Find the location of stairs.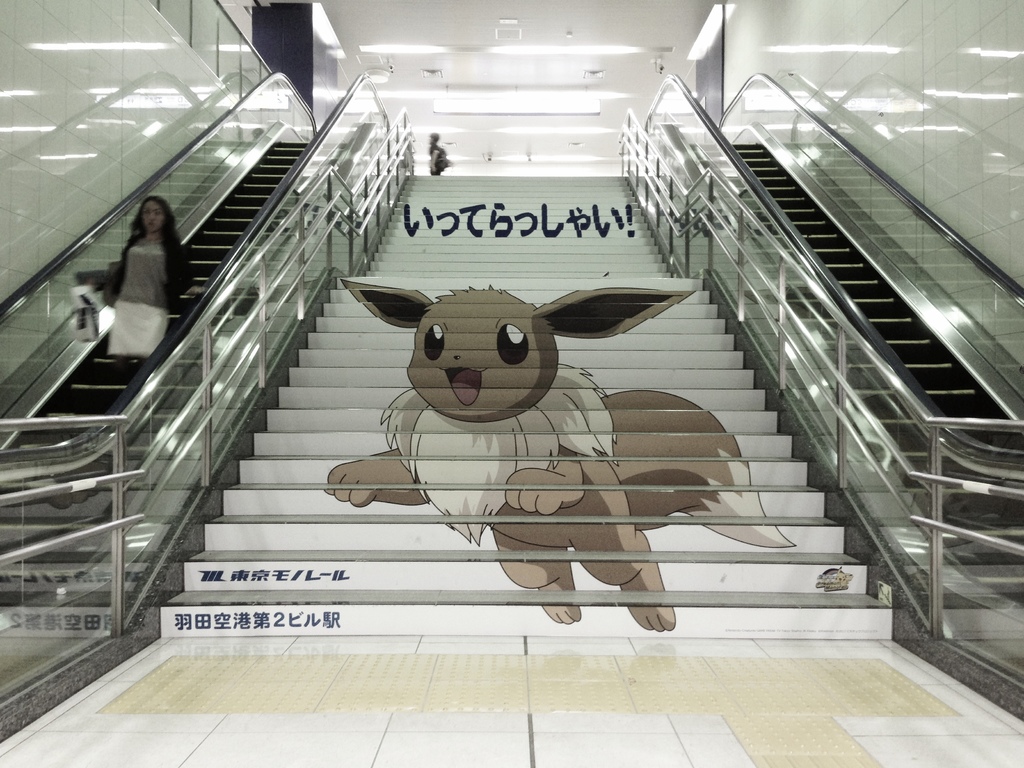
Location: 161,170,898,641.
